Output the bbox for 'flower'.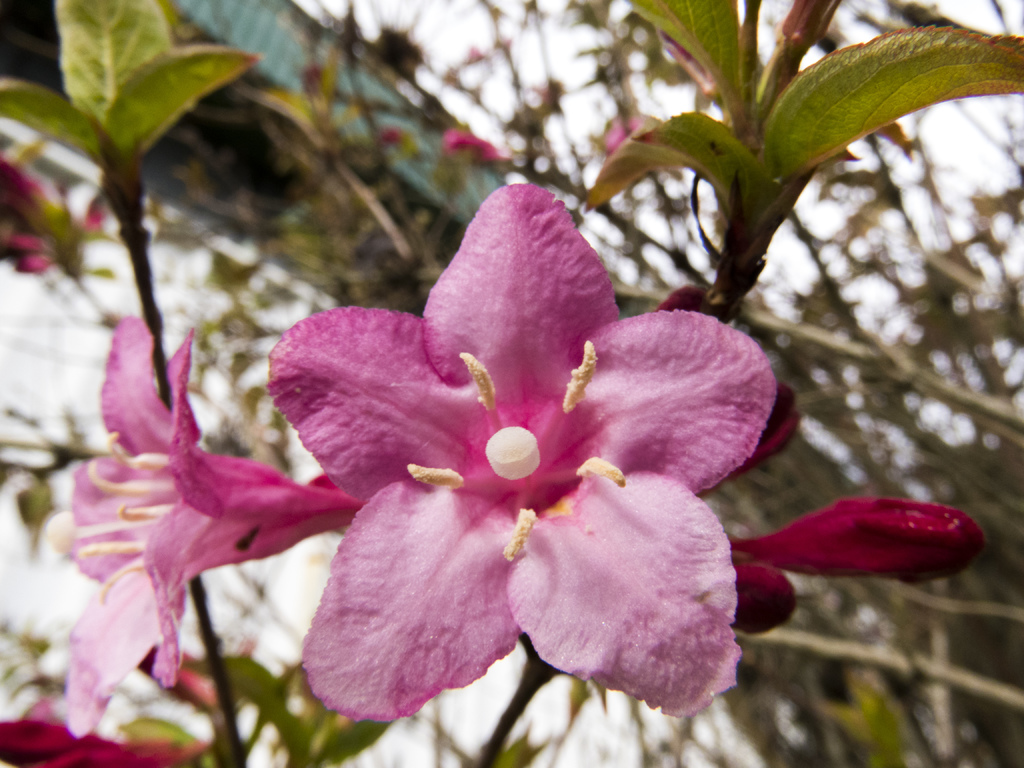
pyautogui.locateOnScreen(254, 184, 794, 726).
